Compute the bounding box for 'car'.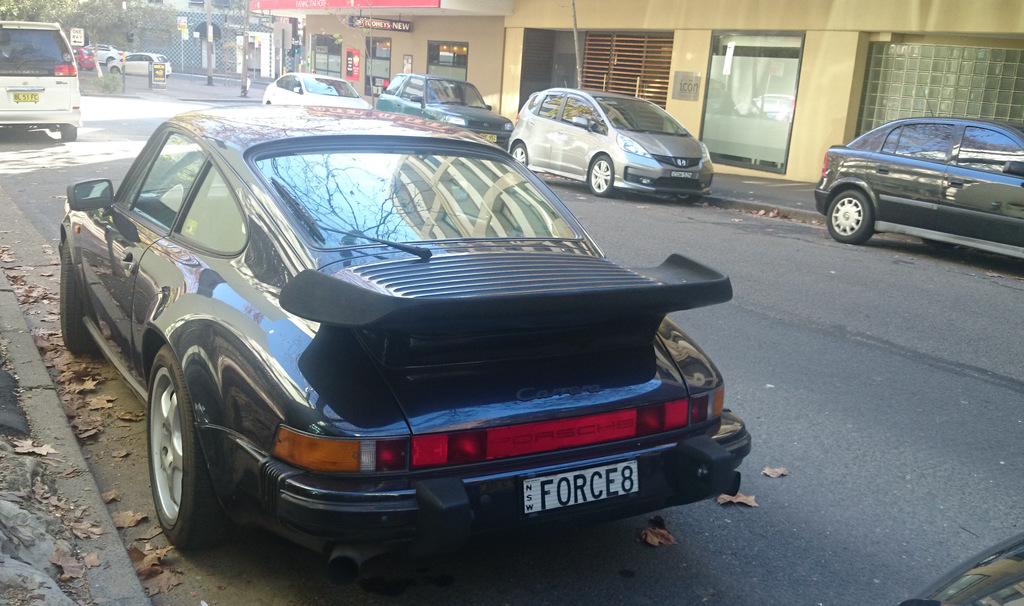
detection(102, 53, 177, 81).
